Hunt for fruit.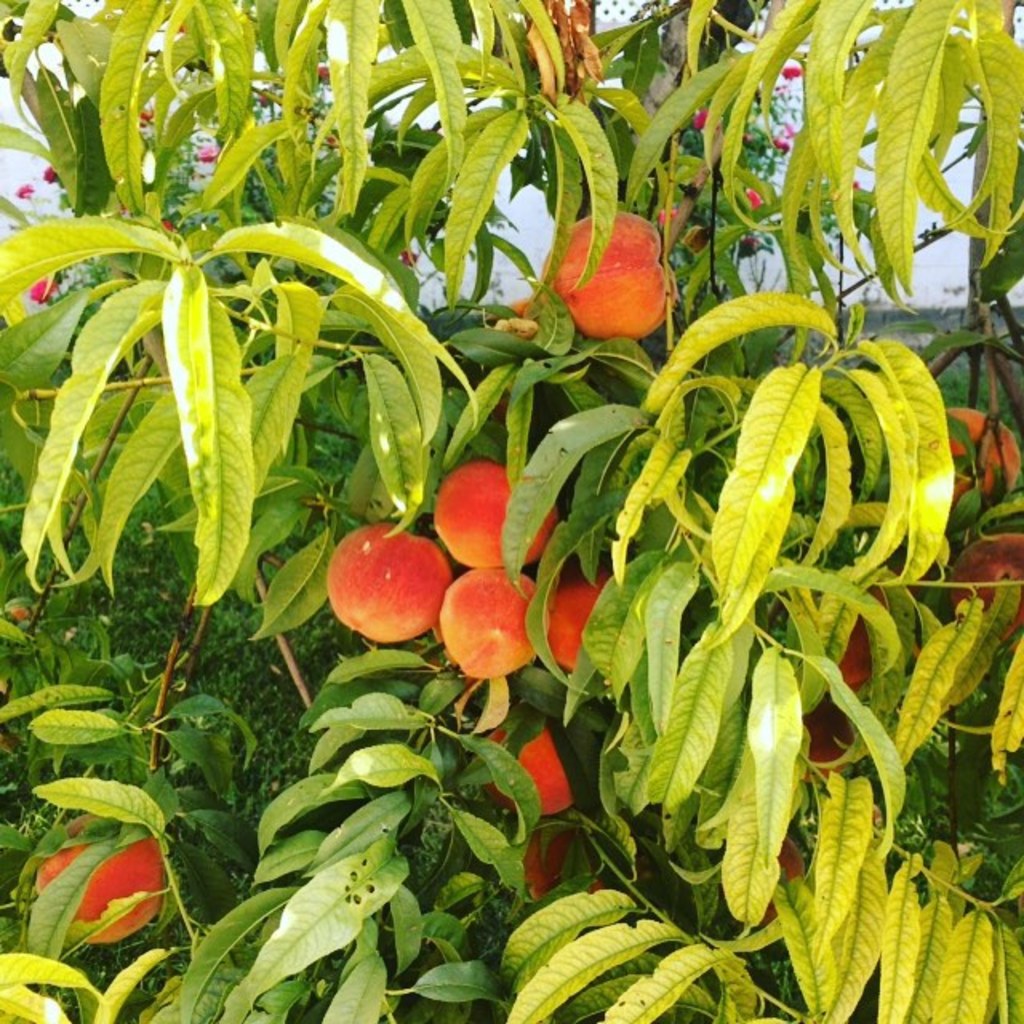
Hunted down at x1=930 y1=400 x2=1013 y2=507.
